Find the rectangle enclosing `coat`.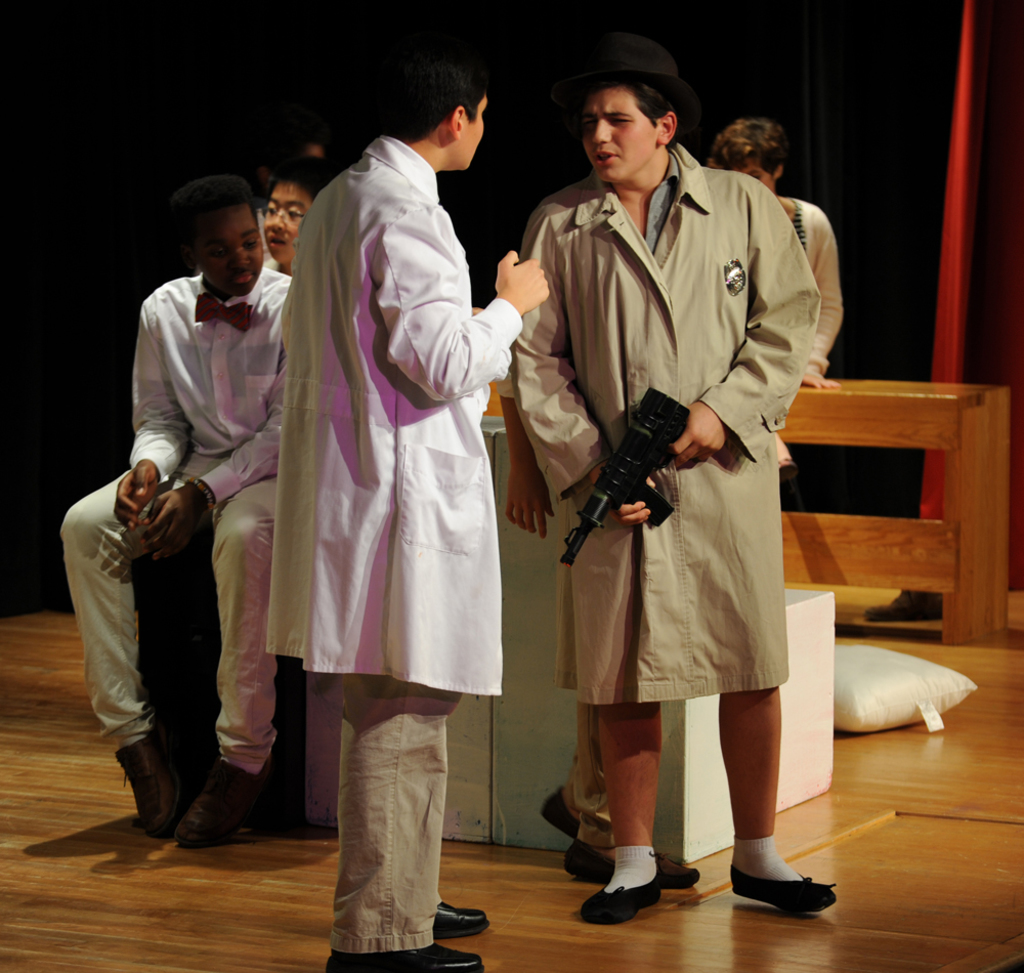
box=[250, 111, 526, 693].
